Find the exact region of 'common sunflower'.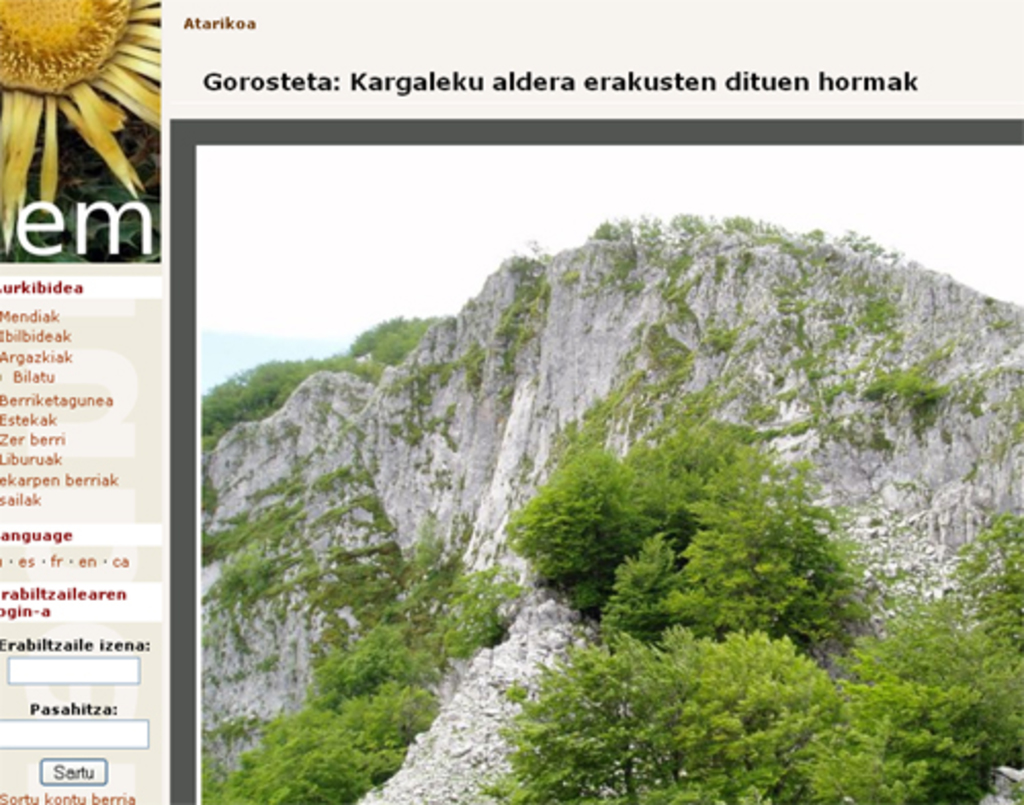
Exact region: rect(20, 8, 150, 291).
